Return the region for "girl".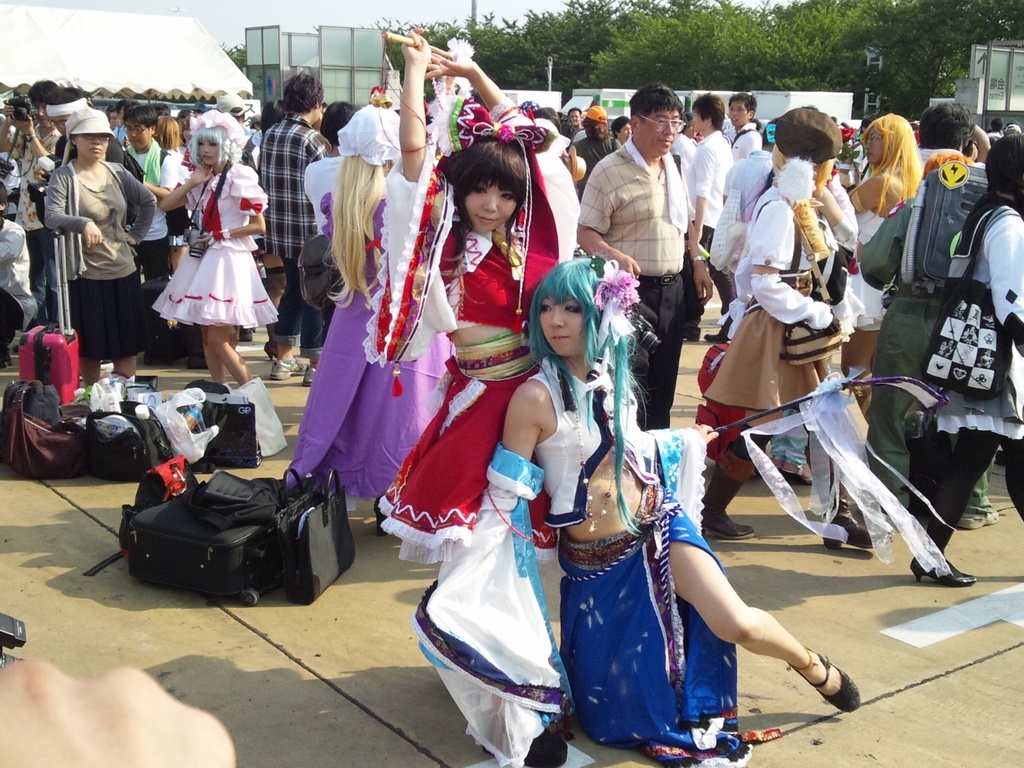
[421, 259, 859, 767].
